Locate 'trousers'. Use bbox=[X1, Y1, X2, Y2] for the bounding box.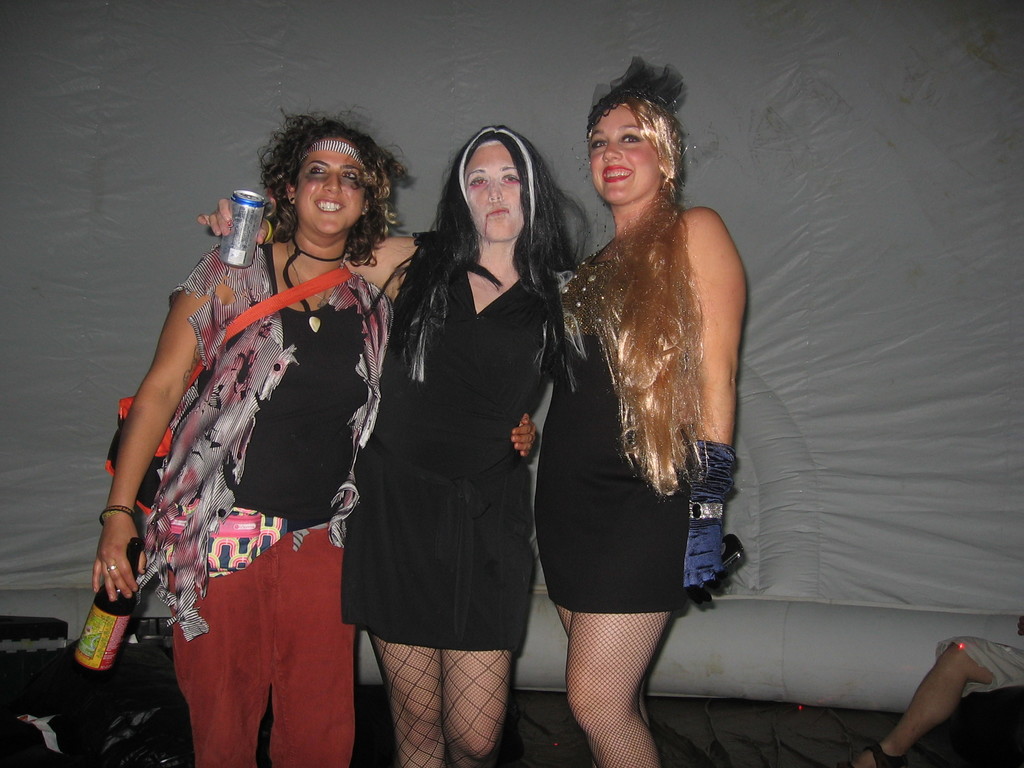
bbox=[172, 504, 358, 767].
